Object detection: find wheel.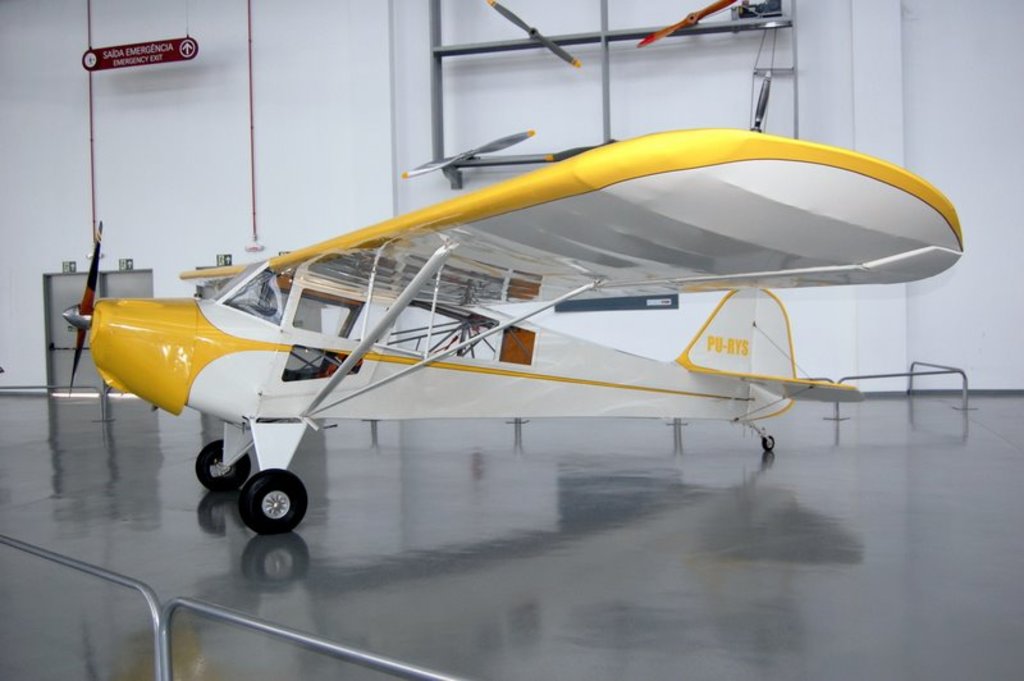
<bbox>197, 439, 256, 488</bbox>.
